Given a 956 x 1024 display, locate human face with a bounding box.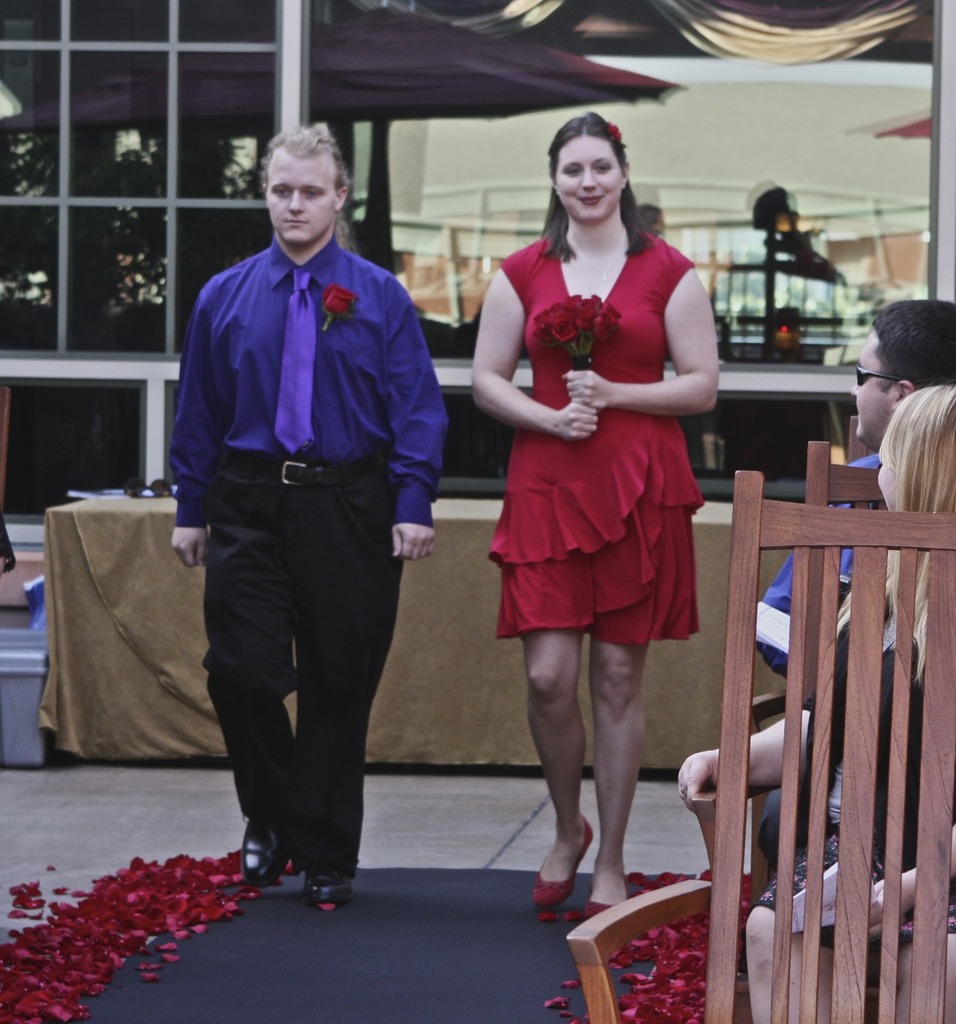
Located: locate(876, 431, 899, 514).
